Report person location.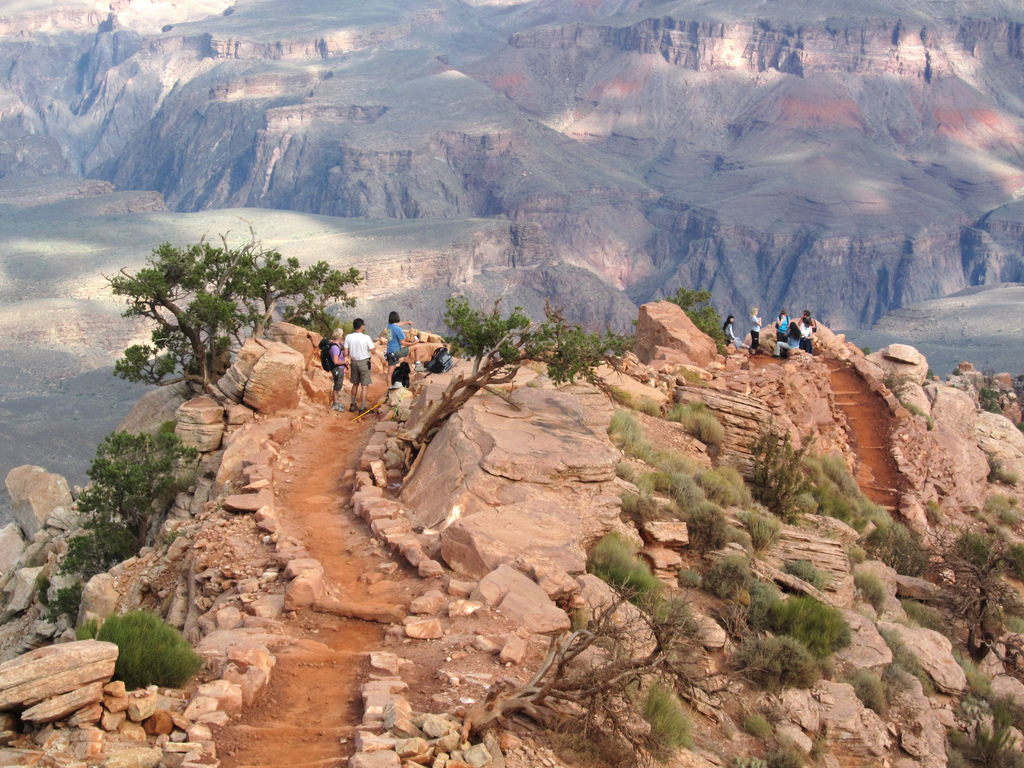
Report: BBox(767, 305, 792, 358).
